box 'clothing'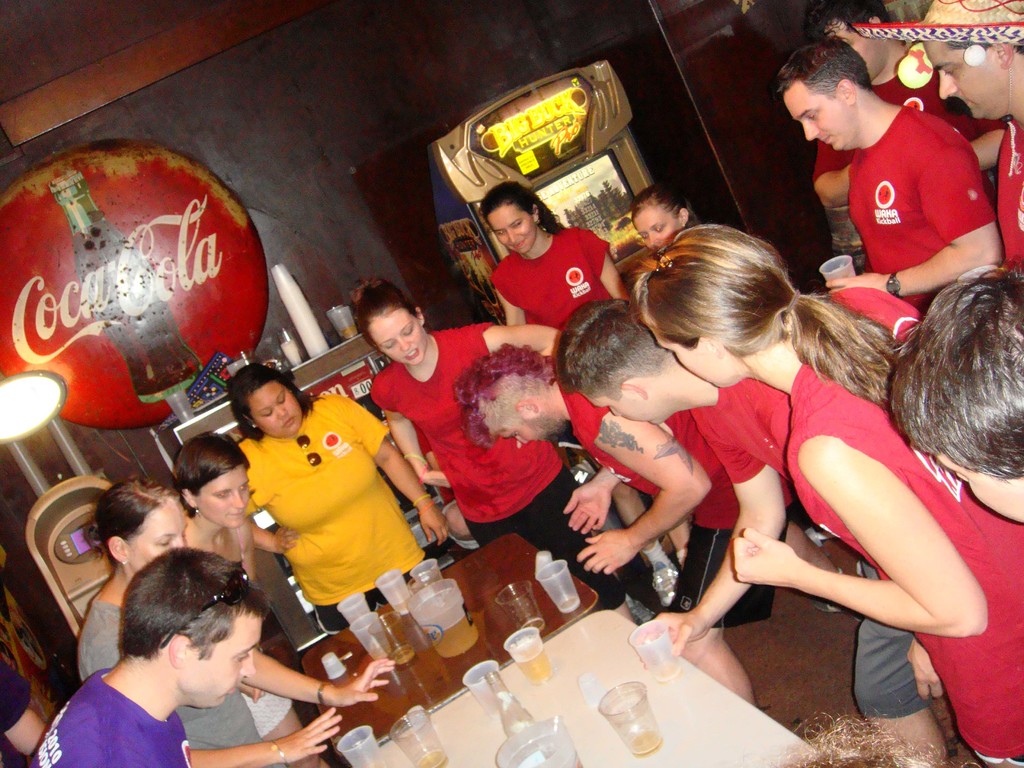
l=0, t=659, r=36, b=767
